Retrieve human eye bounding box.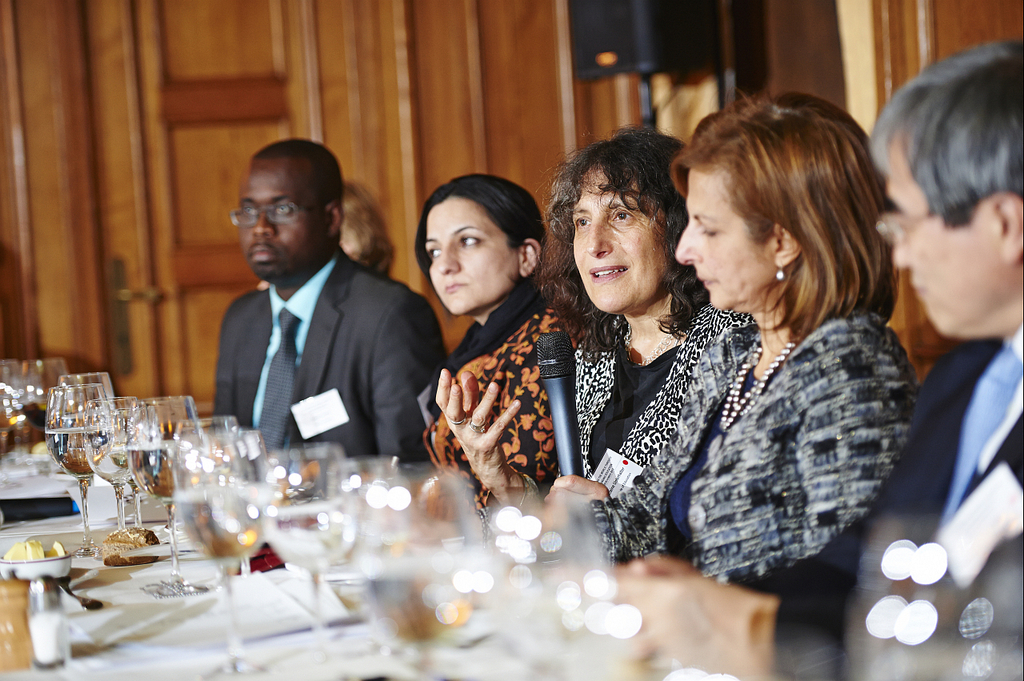
Bounding box: <region>273, 200, 298, 216</region>.
